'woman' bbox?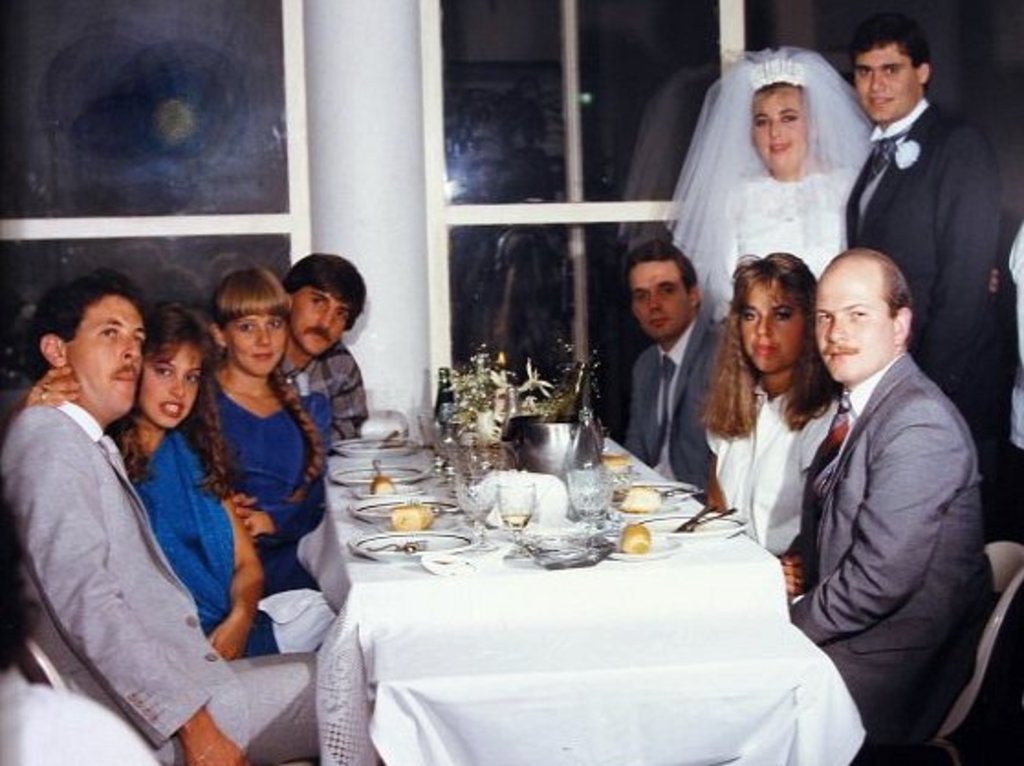
rect(698, 253, 846, 561)
